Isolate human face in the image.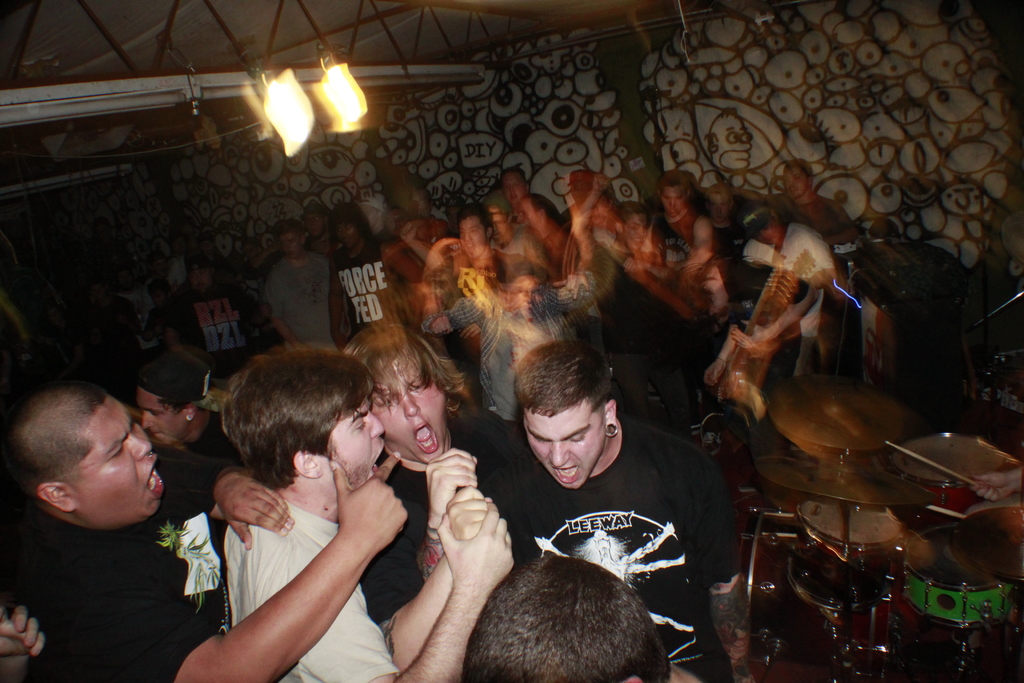
Isolated region: <region>323, 411, 386, 490</region>.
